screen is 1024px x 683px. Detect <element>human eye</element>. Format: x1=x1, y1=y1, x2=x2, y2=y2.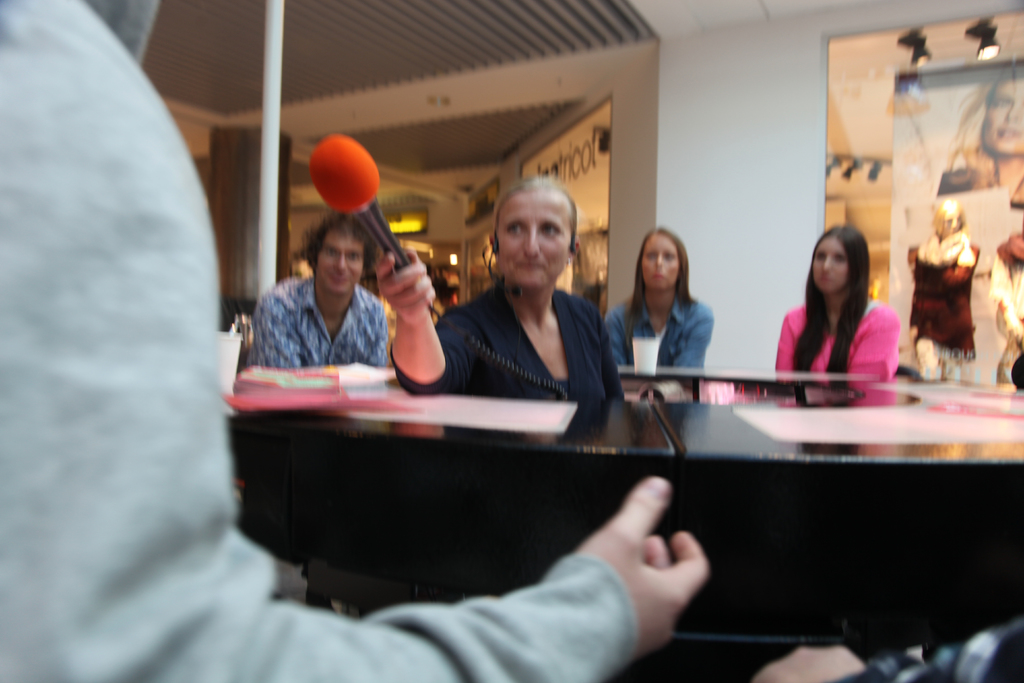
x1=648, y1=254, x2=656, y2=260.
